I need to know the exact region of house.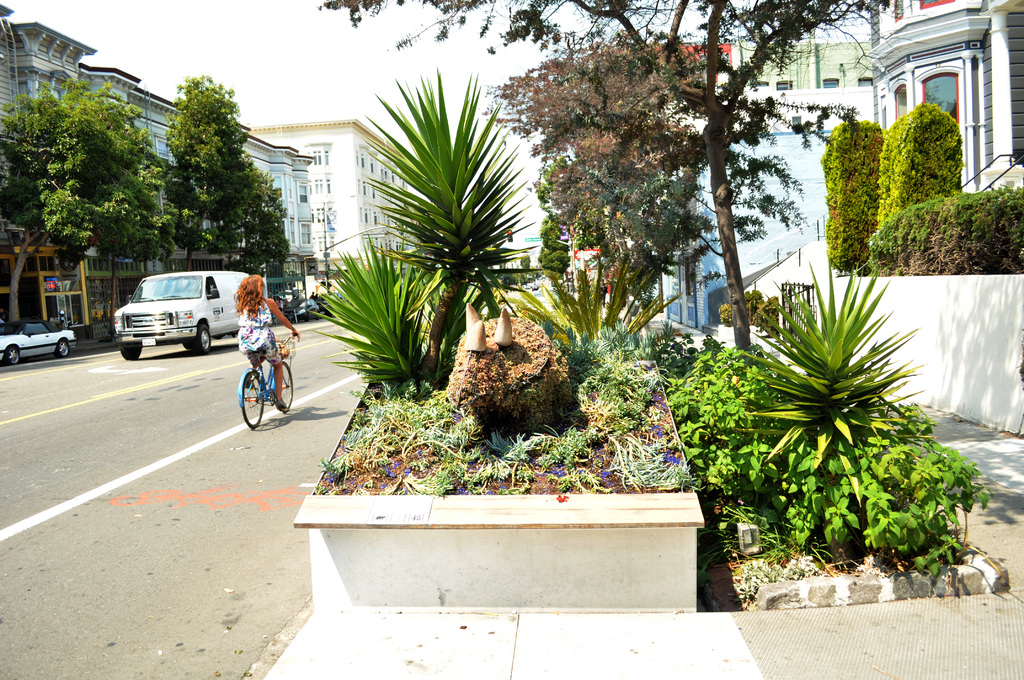
Region: bbox(725, 36, 876, 99).
